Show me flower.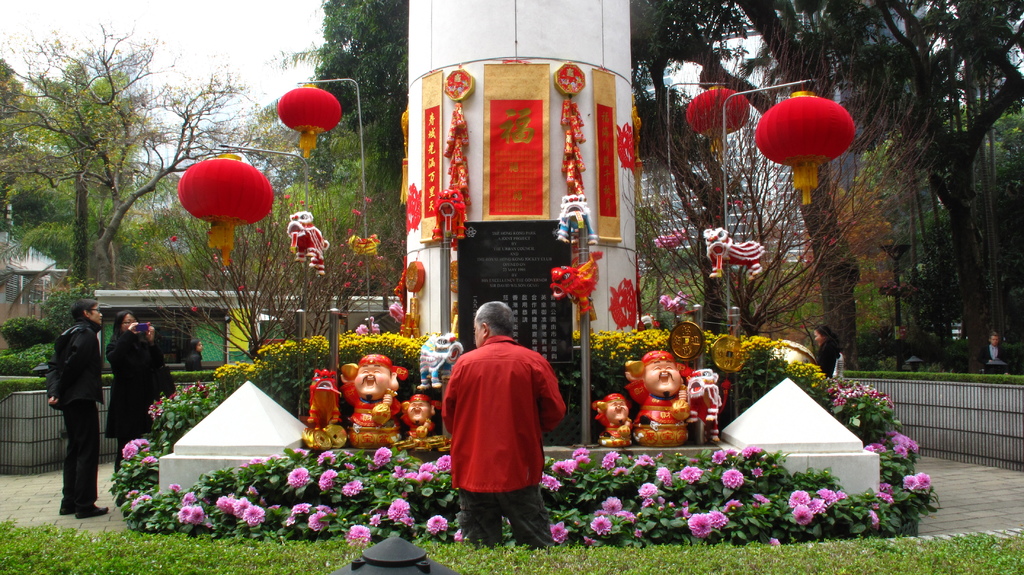
flower is here: detection(687, 509, 715, 537).
